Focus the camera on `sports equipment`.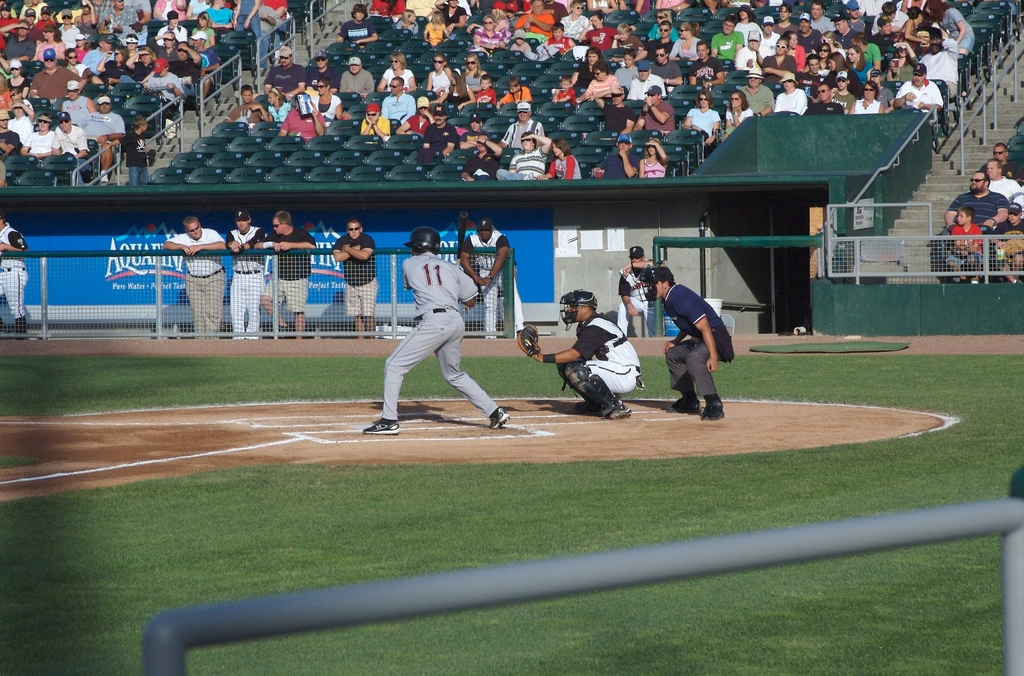
Focus region: <box>404,225,440,257</box>.
